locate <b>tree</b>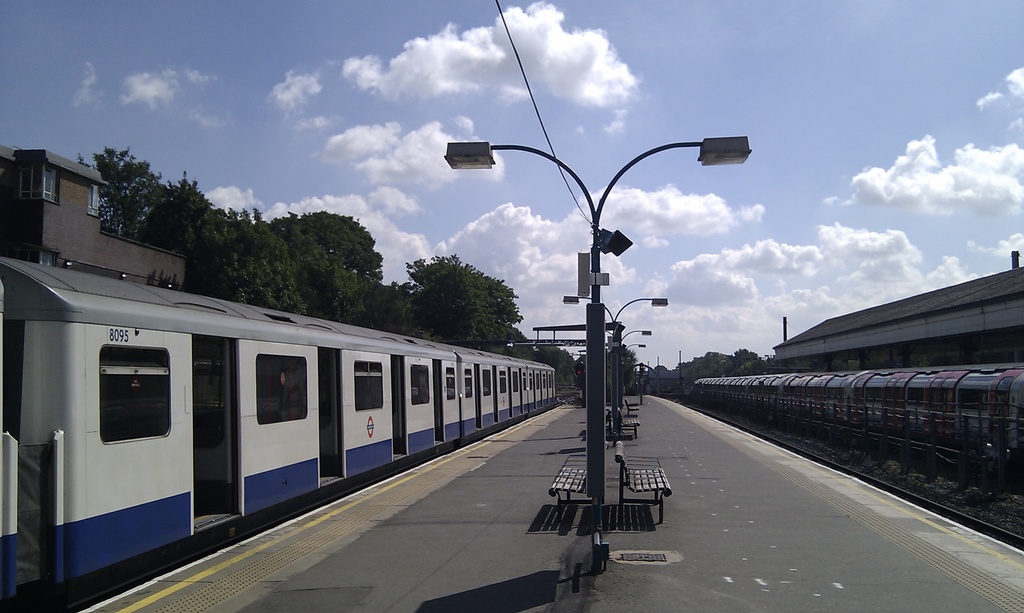
(left=388, top=250, right=527, bottom=342)
